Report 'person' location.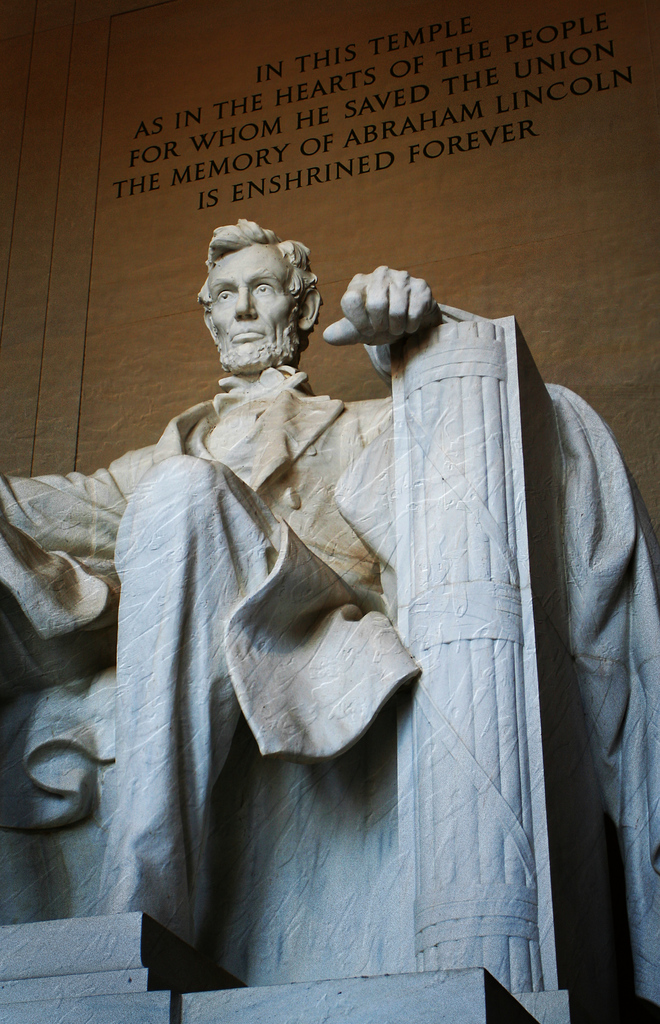
Report: 0 220 480 983.
